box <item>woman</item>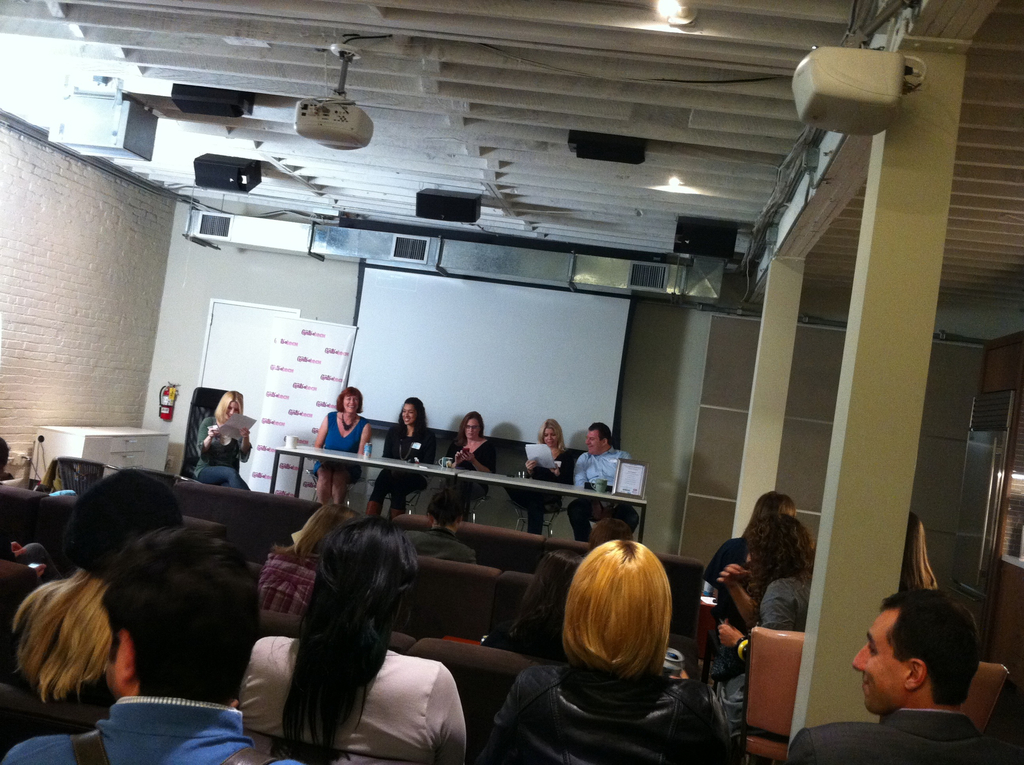
899,517,943,605
